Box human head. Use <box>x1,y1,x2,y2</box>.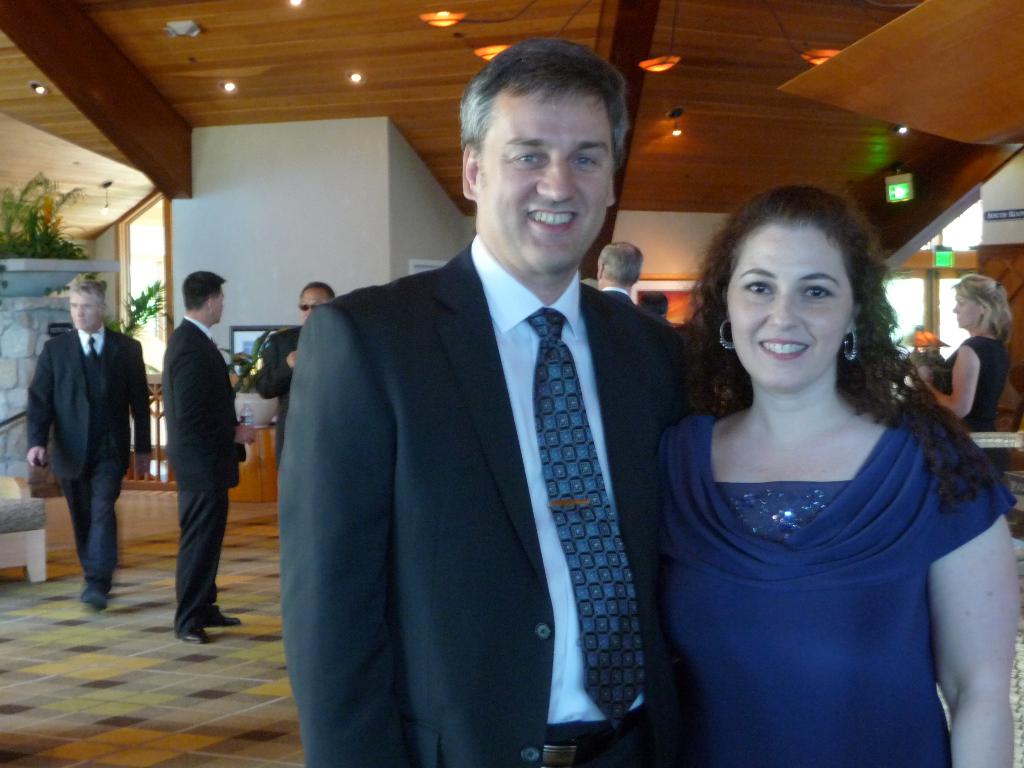
<box>297,283,338,325</box>.
